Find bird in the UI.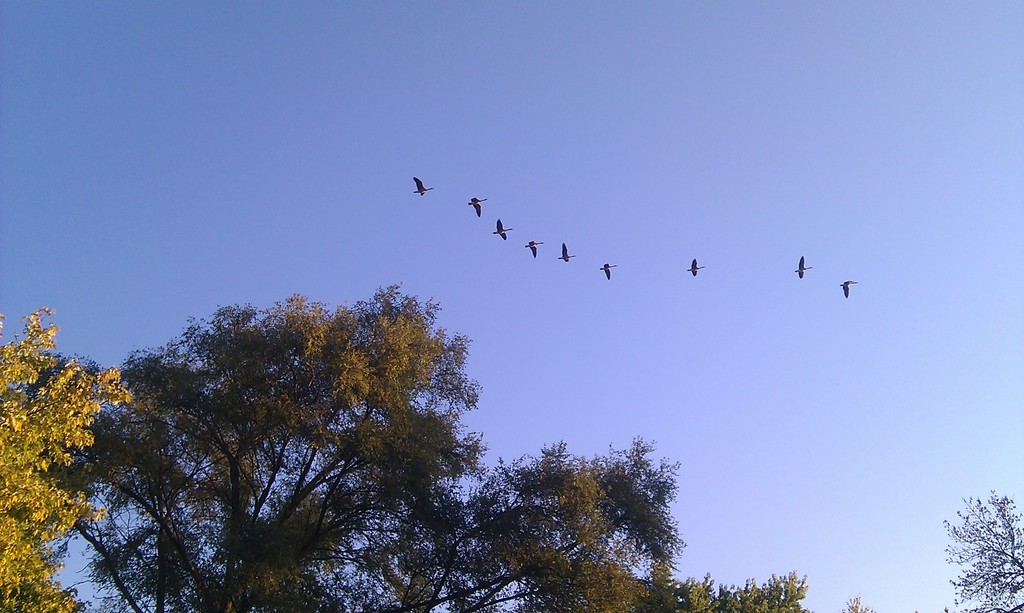
UI element at region(794, 249, 818, 284).
